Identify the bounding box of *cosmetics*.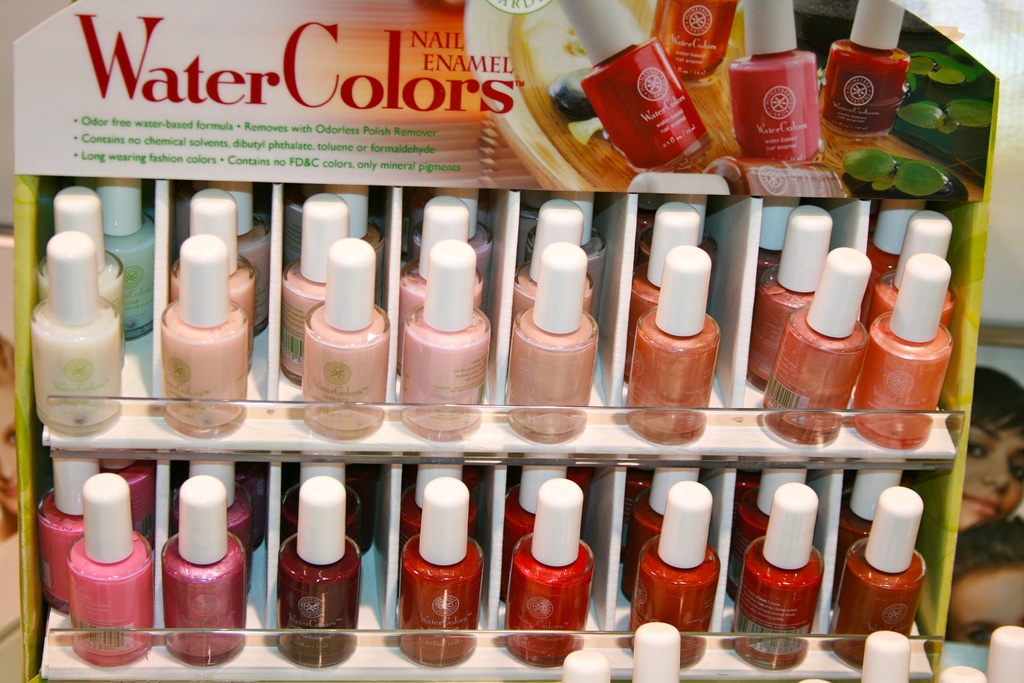
<region>830, 483, 948, 661</region>.
